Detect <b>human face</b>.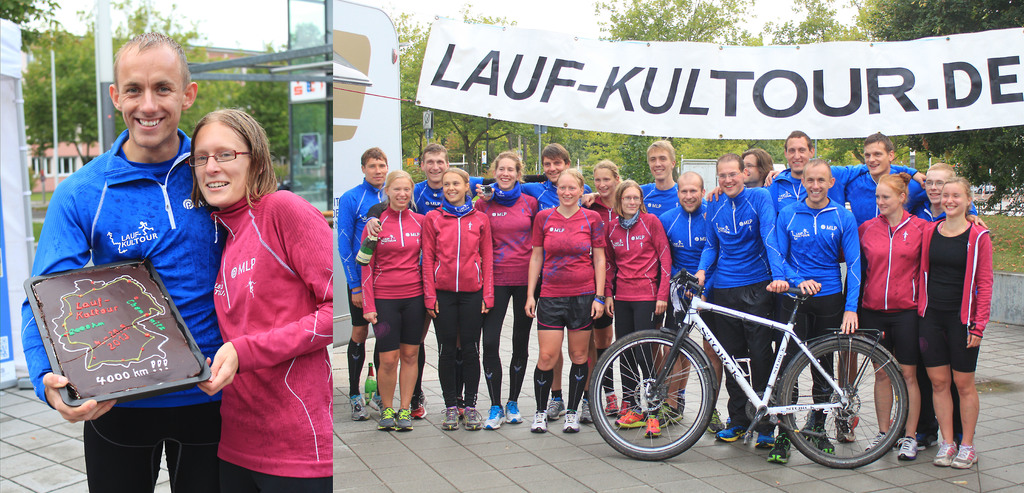
Detected at x1=924 y1=170 x2=948 y2=201.
